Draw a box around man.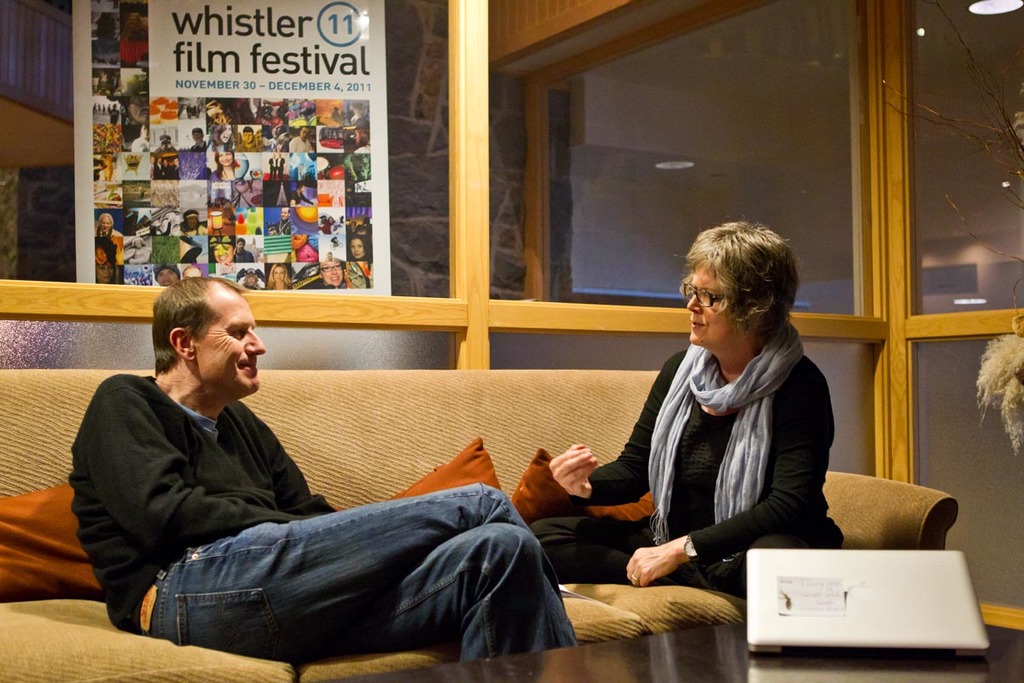
<box>59,338,589,668</box>.
